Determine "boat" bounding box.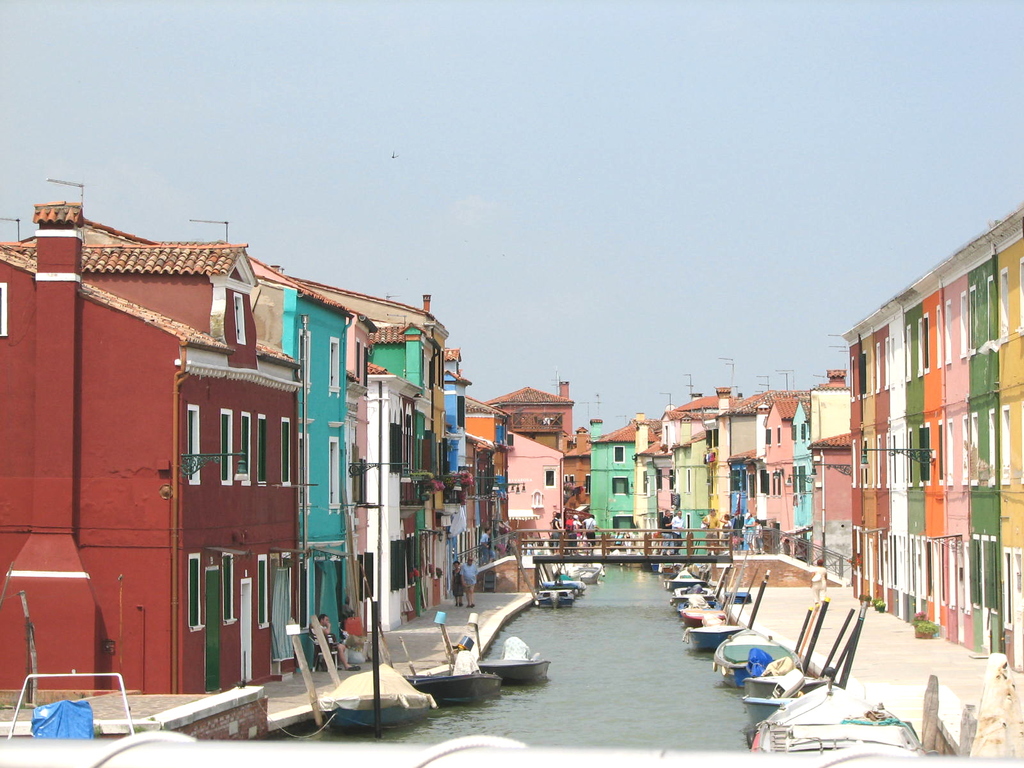
Determined: (x1=710, y1=569, x2=793, y2=692).
